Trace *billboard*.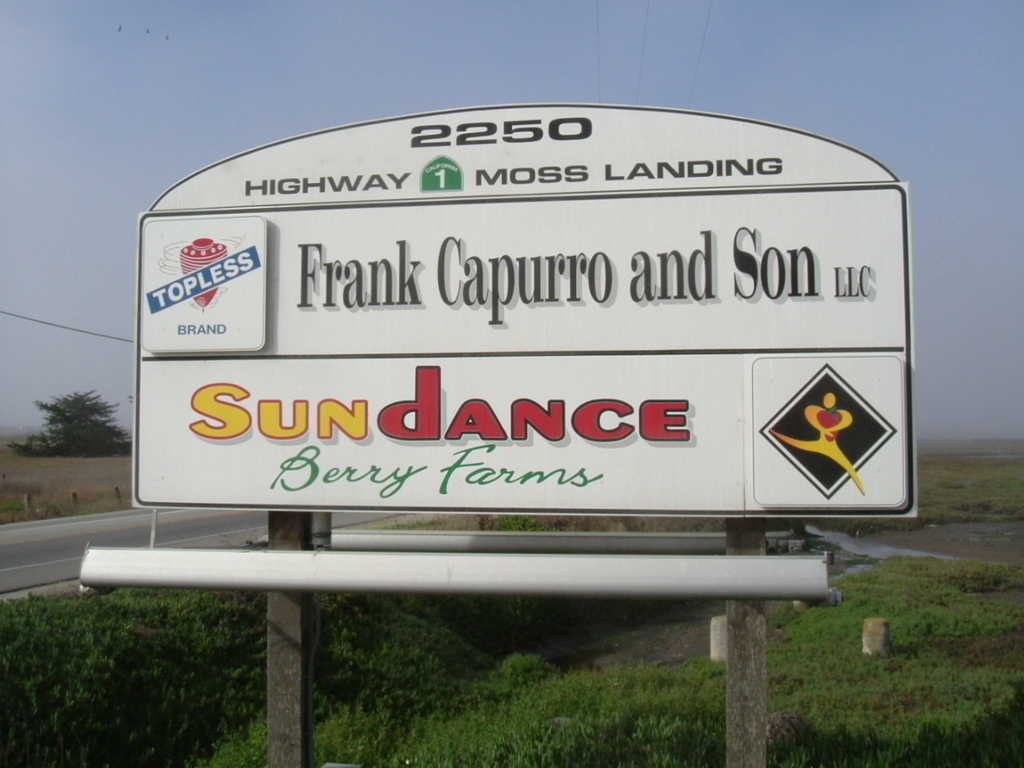
Traced to 142/104/914/518.
